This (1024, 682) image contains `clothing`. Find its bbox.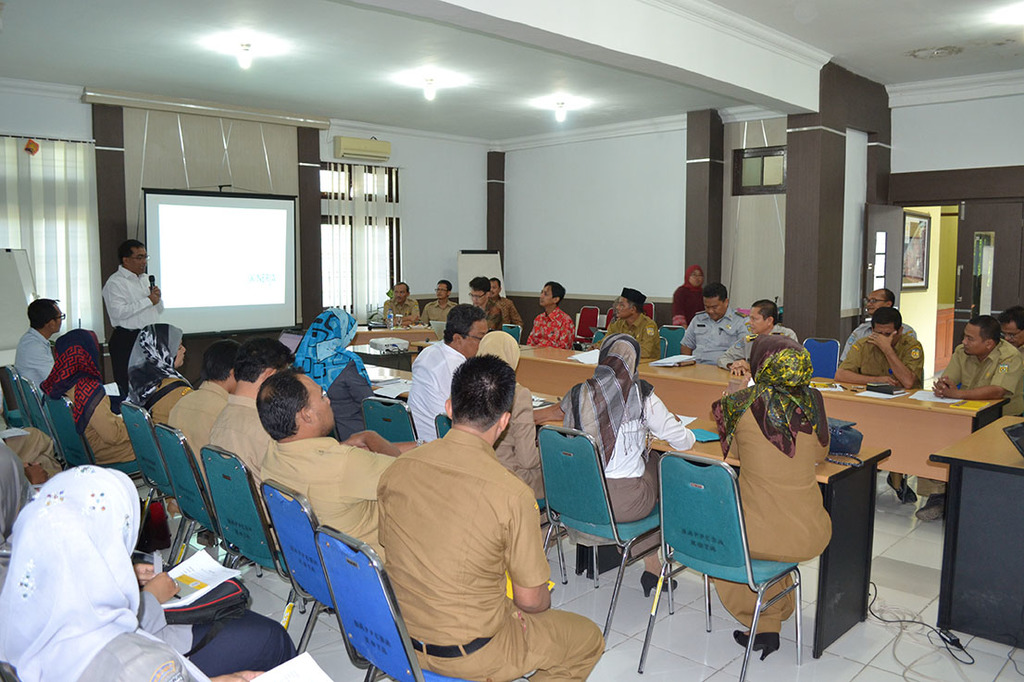
263,418,408,584.
